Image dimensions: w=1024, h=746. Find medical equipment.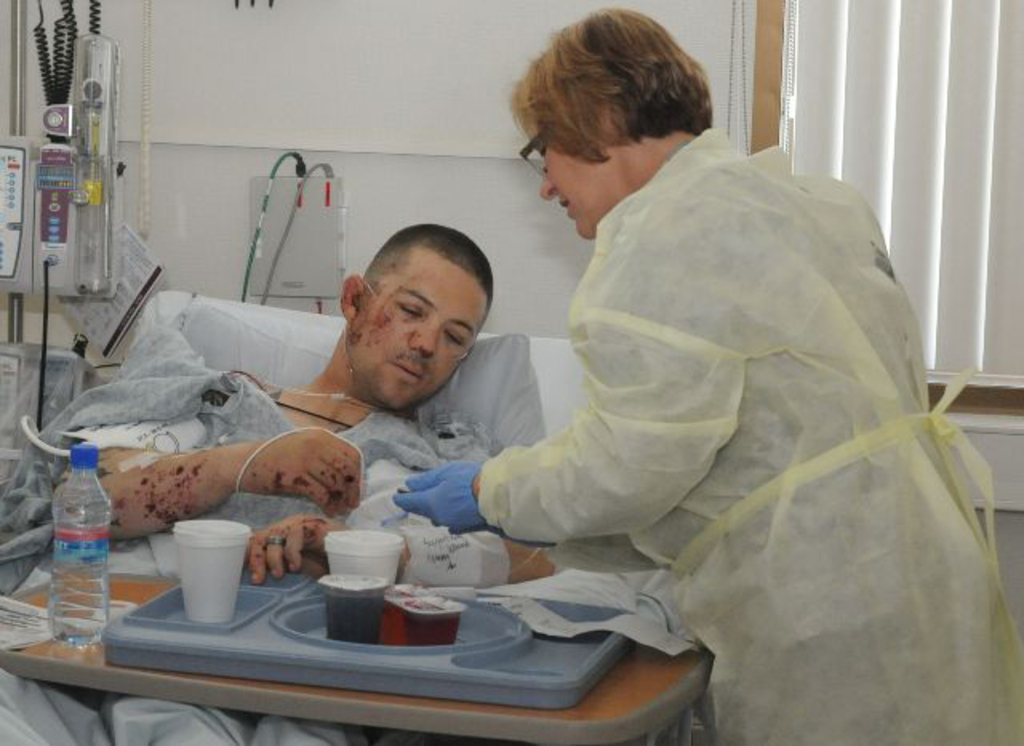
left=226, top=147, right=346, bottom=315.
